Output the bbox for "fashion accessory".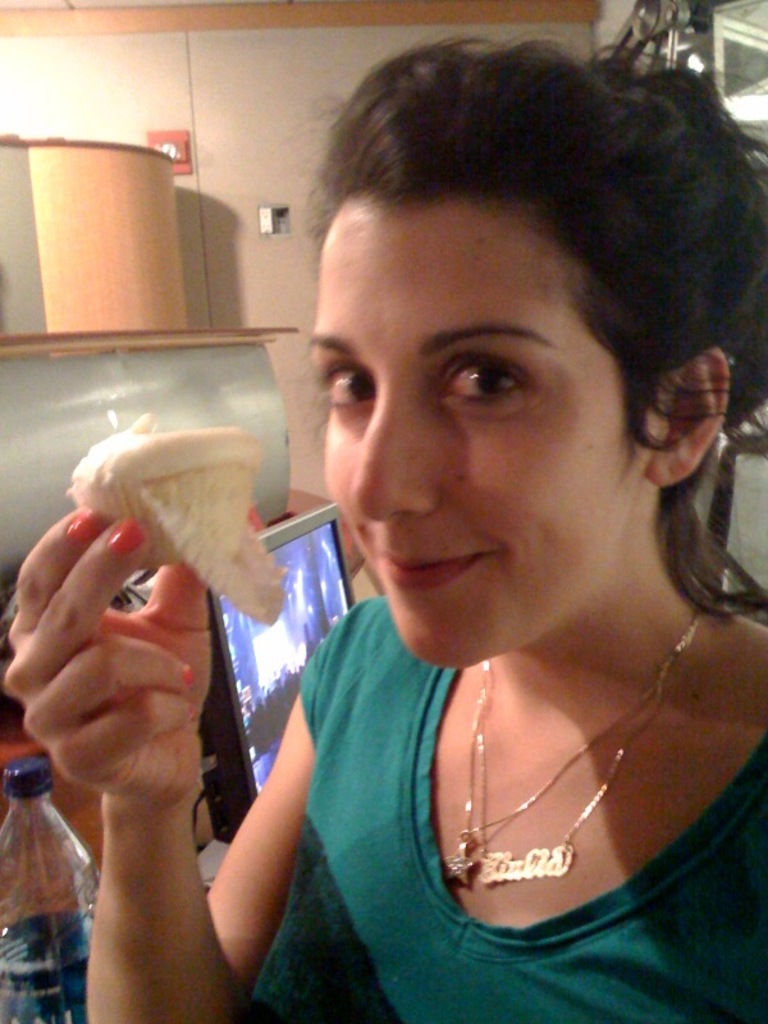
63/506/100/540.
